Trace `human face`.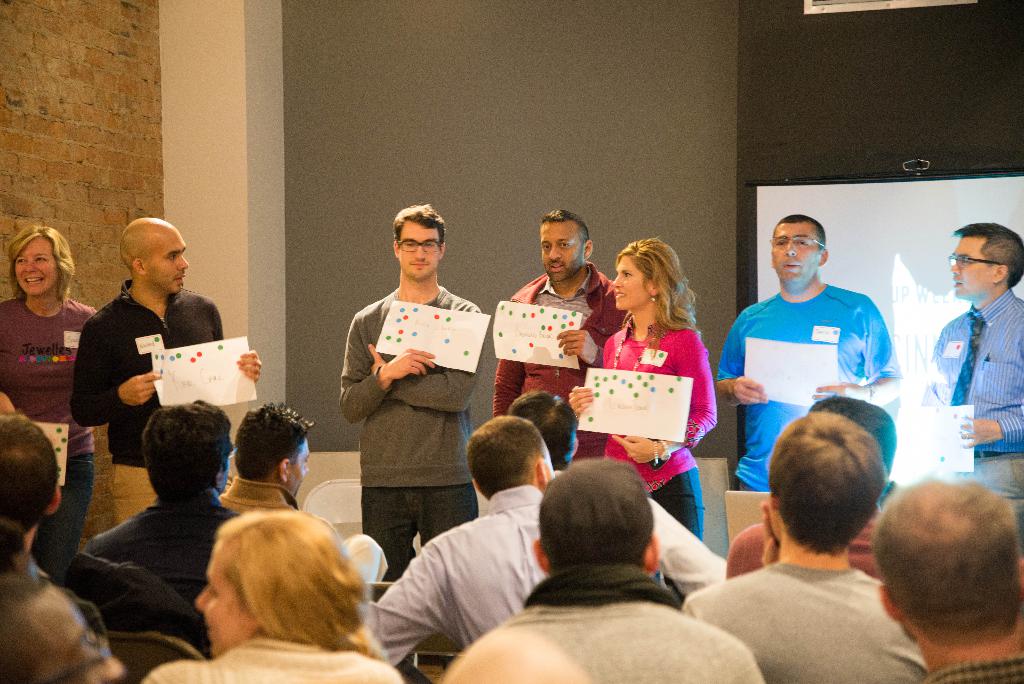
Traced to bbox(195, 539, 251, 657).
